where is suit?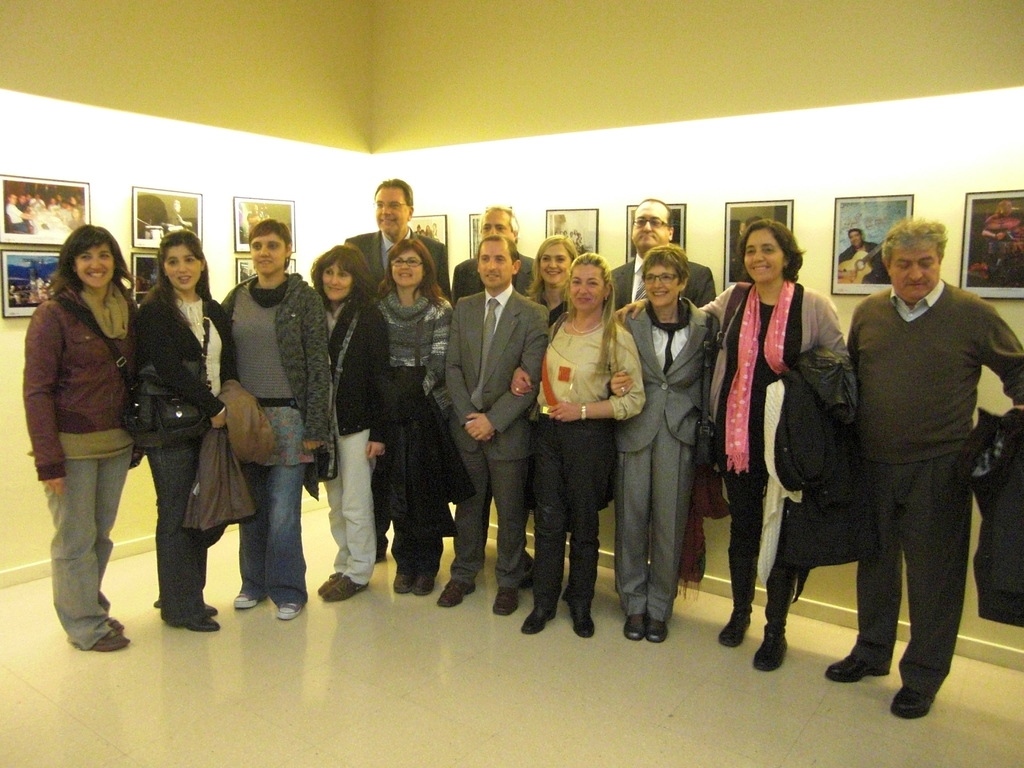
444,257,540,314.
